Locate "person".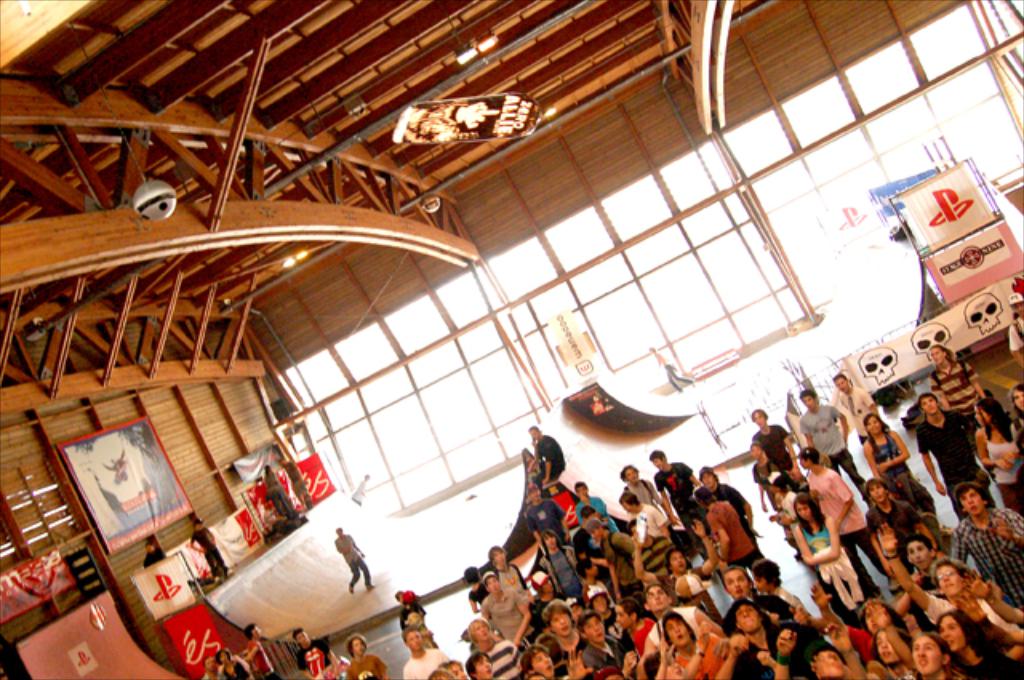
Bounding box: BBox(645, 339, 702, 394).
